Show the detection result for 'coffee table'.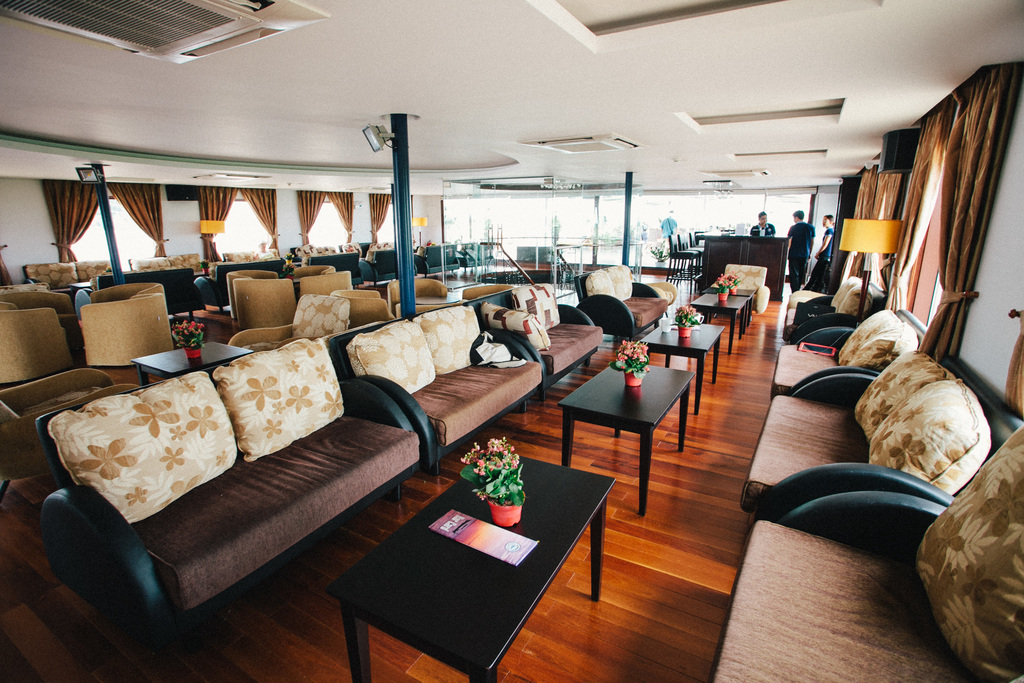
pyautogui.locateOnScreen(420, 288, 459, 308).
